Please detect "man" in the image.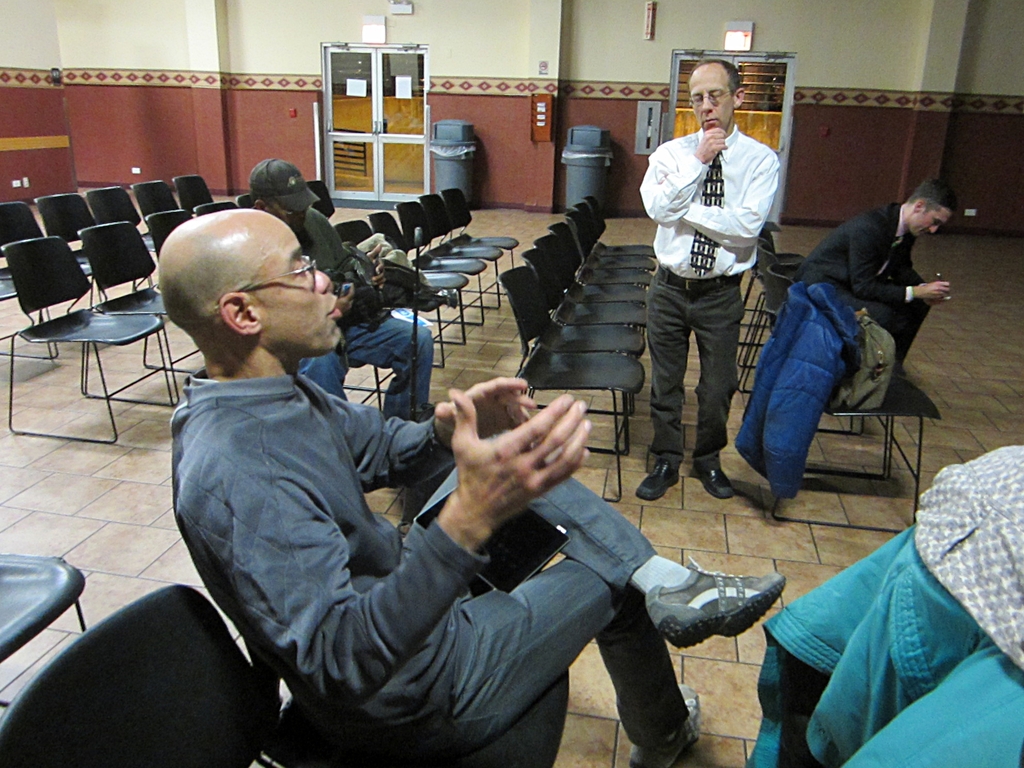
x1=791 y1=179 x2=955 y2=376.
